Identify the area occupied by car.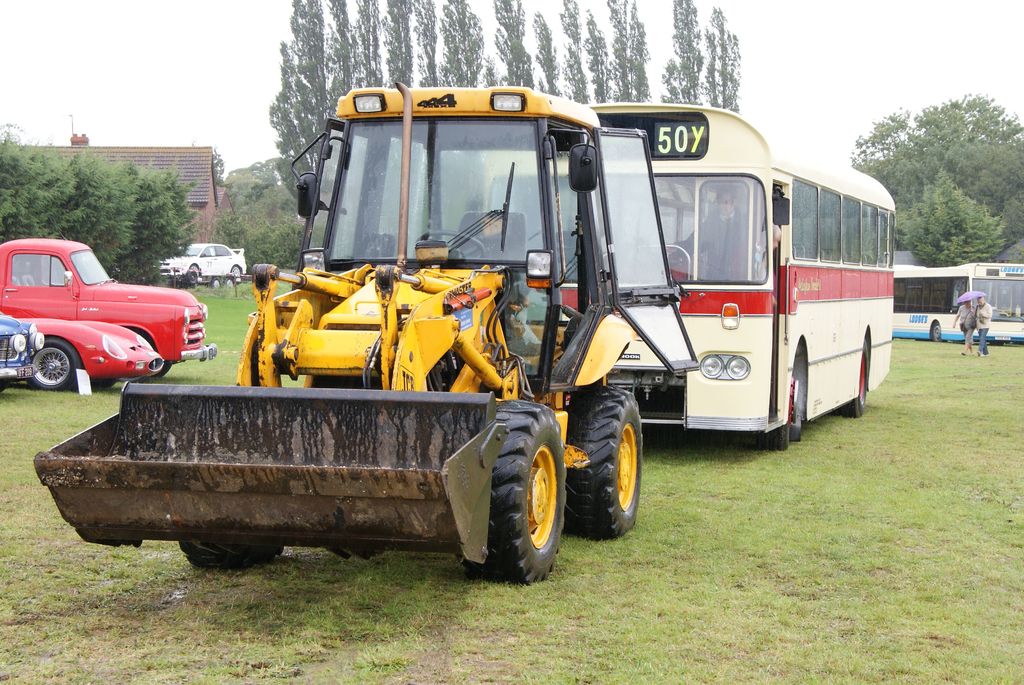
Area: bbox=[0, 309, 47, 393].
